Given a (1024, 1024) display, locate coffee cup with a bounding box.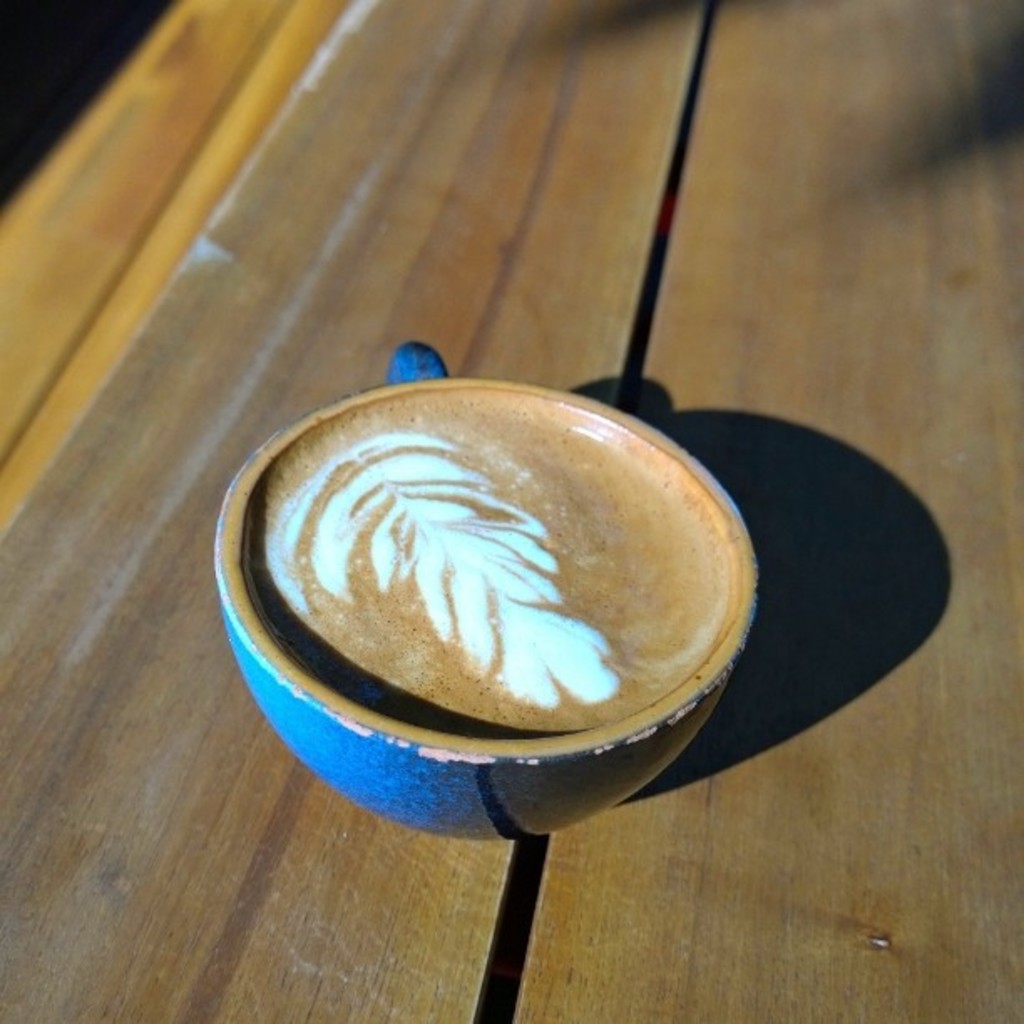
Located: 211,340,756,842.
